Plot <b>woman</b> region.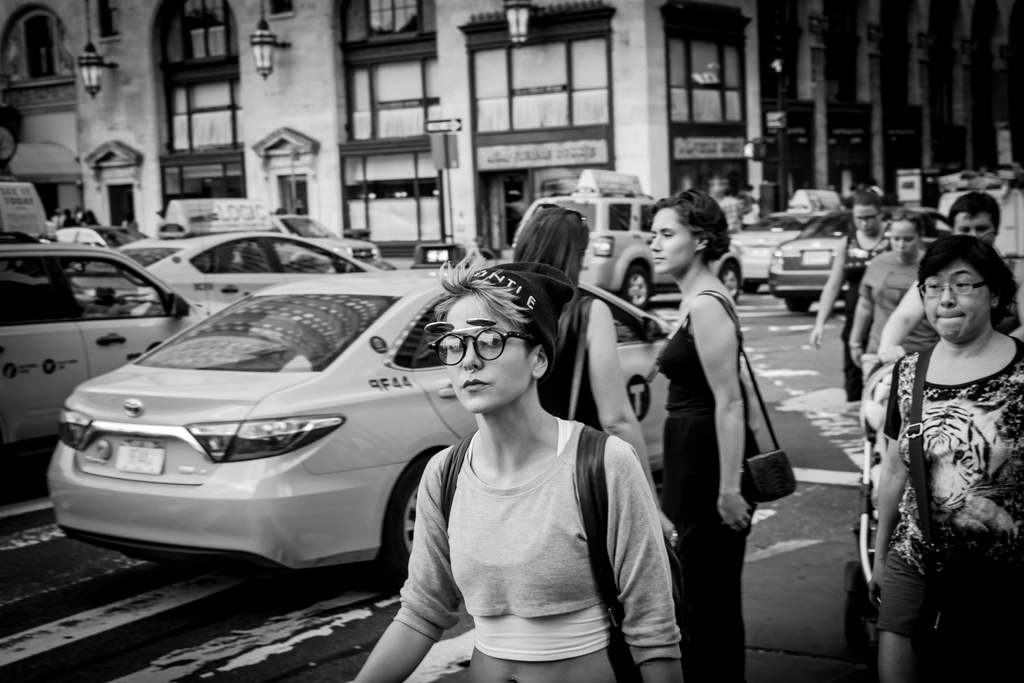
Plotted at <box>655,177,797,680</box>.
